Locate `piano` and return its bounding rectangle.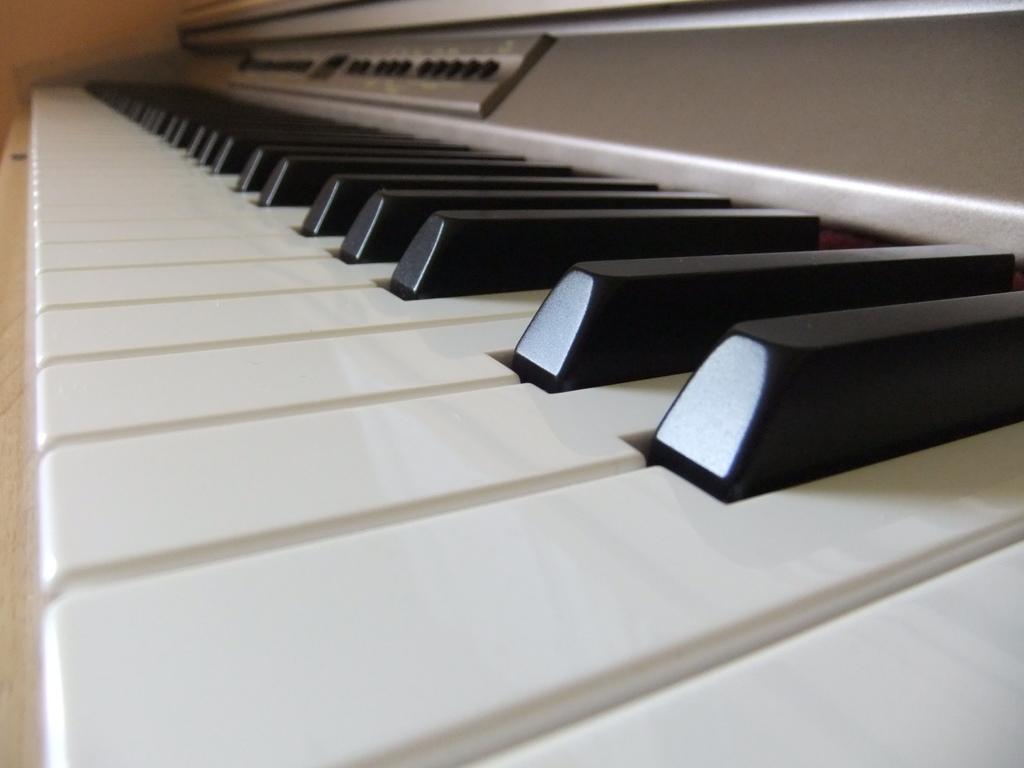
BBox(31, 0, 1023, 762).
